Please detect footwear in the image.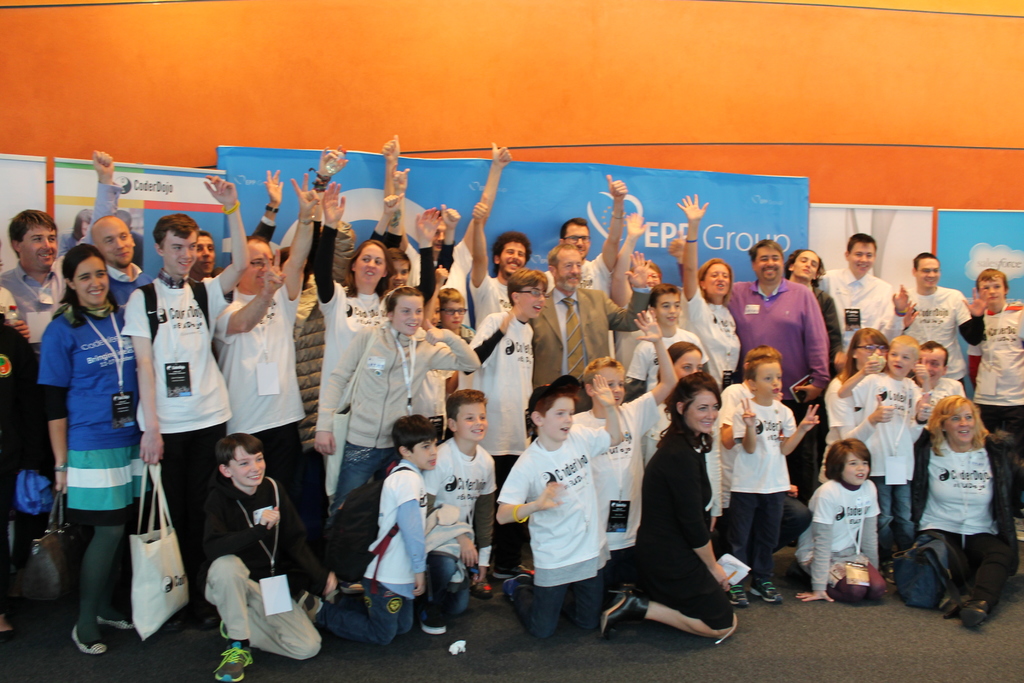
pyautogui.locateOnScreen(962, 593, 996, 629).
